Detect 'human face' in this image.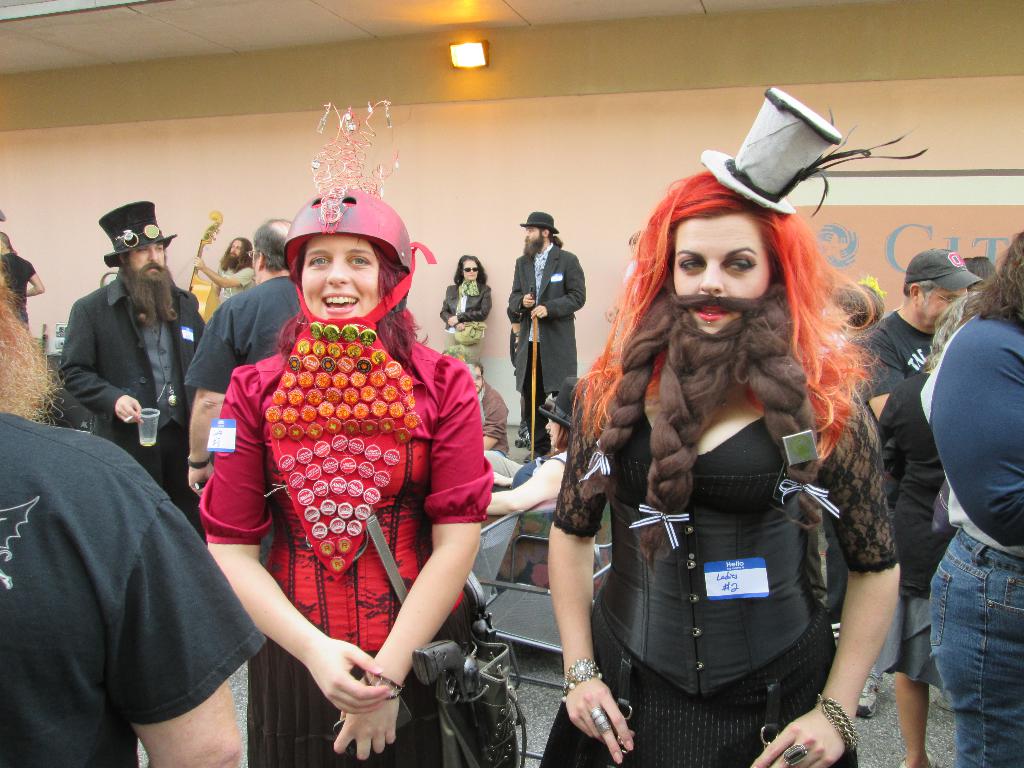
Detection: (x1=461, y1=260, x2=477, y2=283).
